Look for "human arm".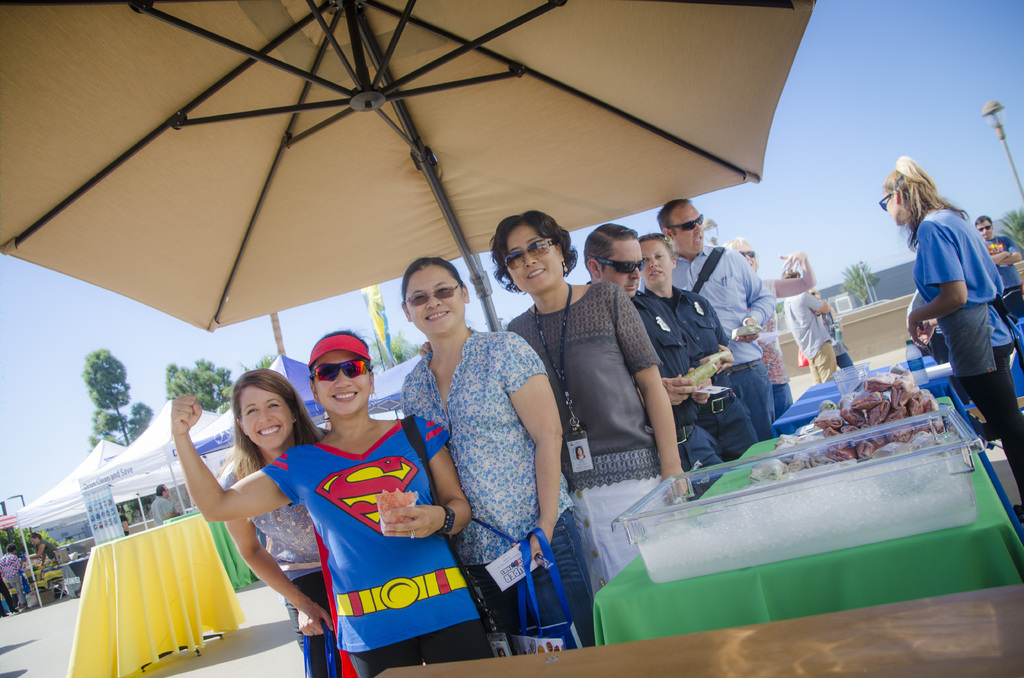
Found: bbox(687, 372, 702, 406).
